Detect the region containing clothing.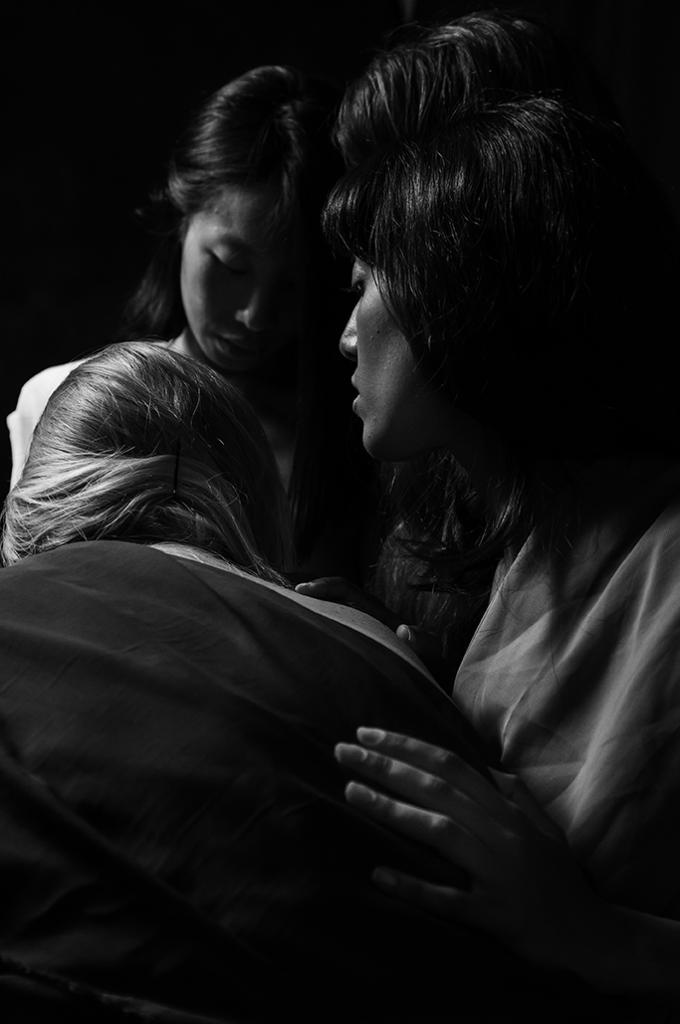
(0, 536, 490, 1023).
